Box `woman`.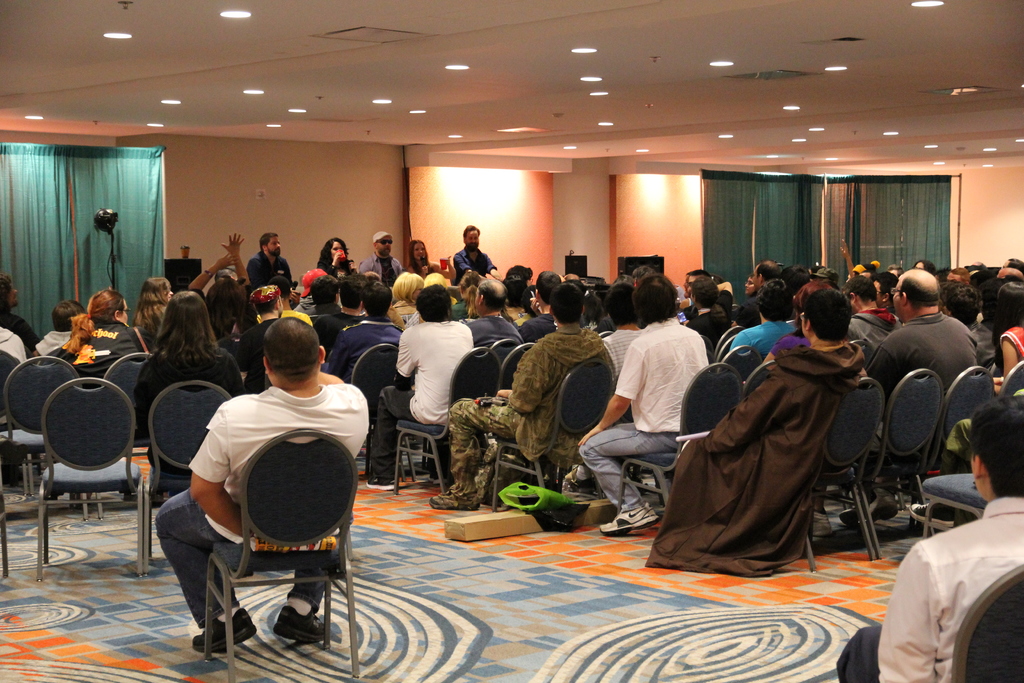
(x1=310, y1=236, x2=365, y2=281).
